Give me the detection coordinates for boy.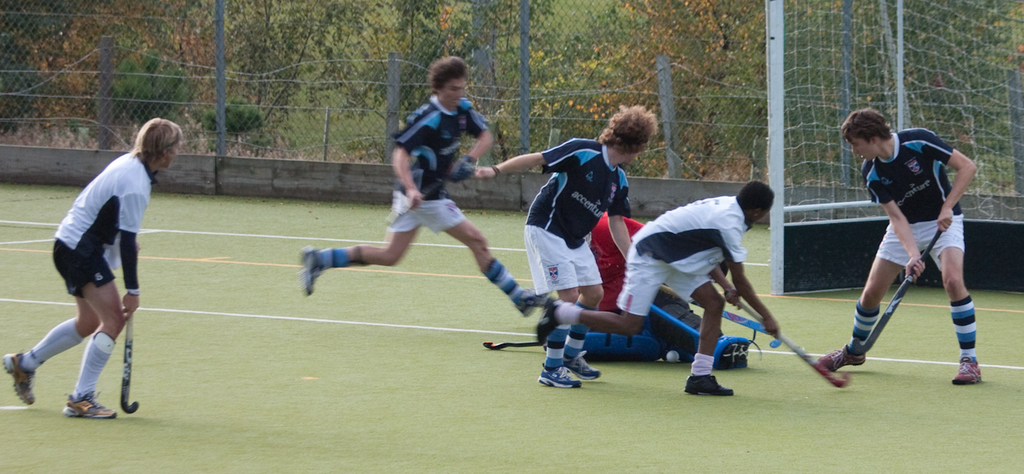
Rect(300, 55, 542, 317).
